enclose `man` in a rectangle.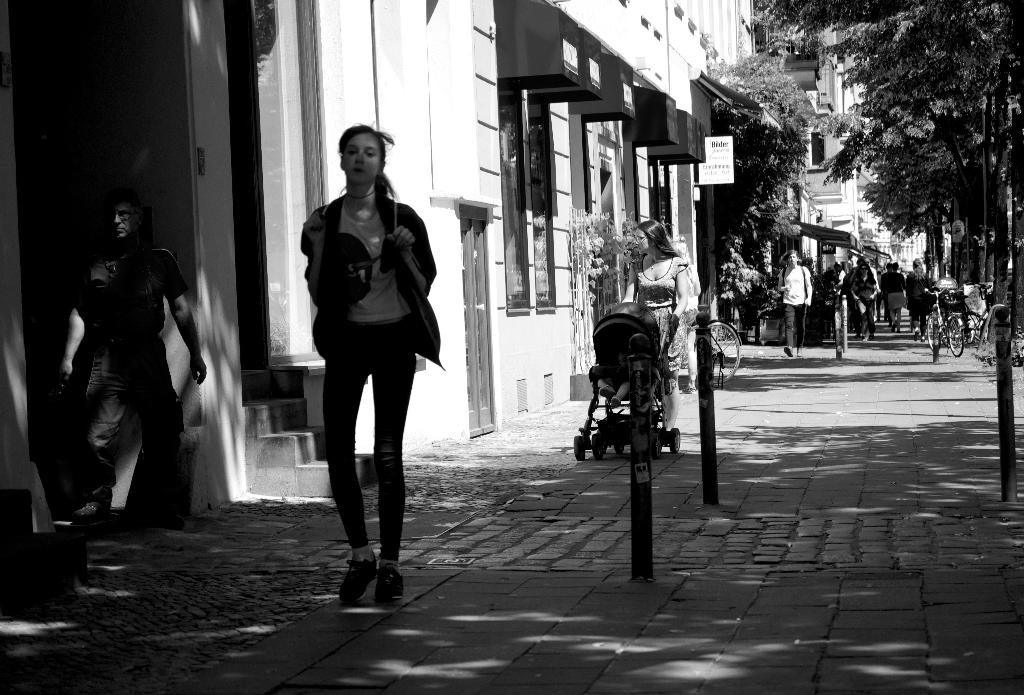
835 261 845 288.
